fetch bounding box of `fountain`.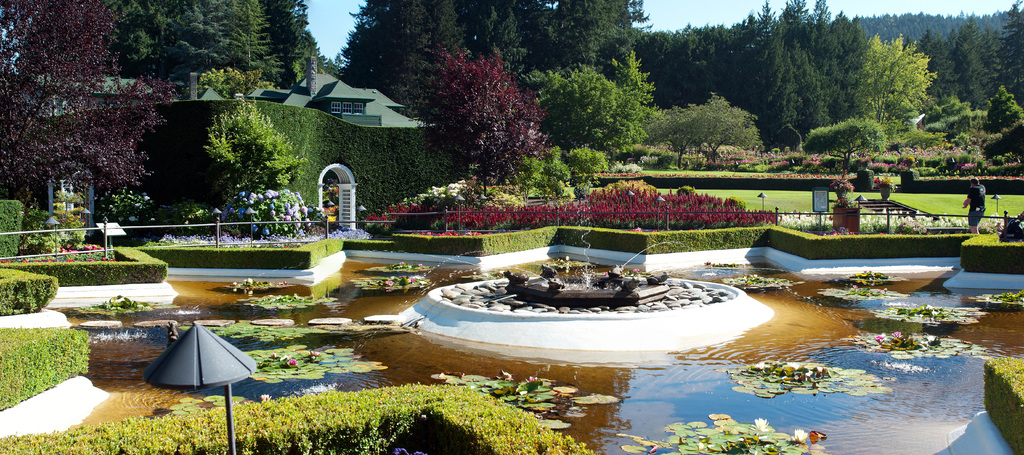
Bbox: [left=383, top=228, right=796, bottom=369].
